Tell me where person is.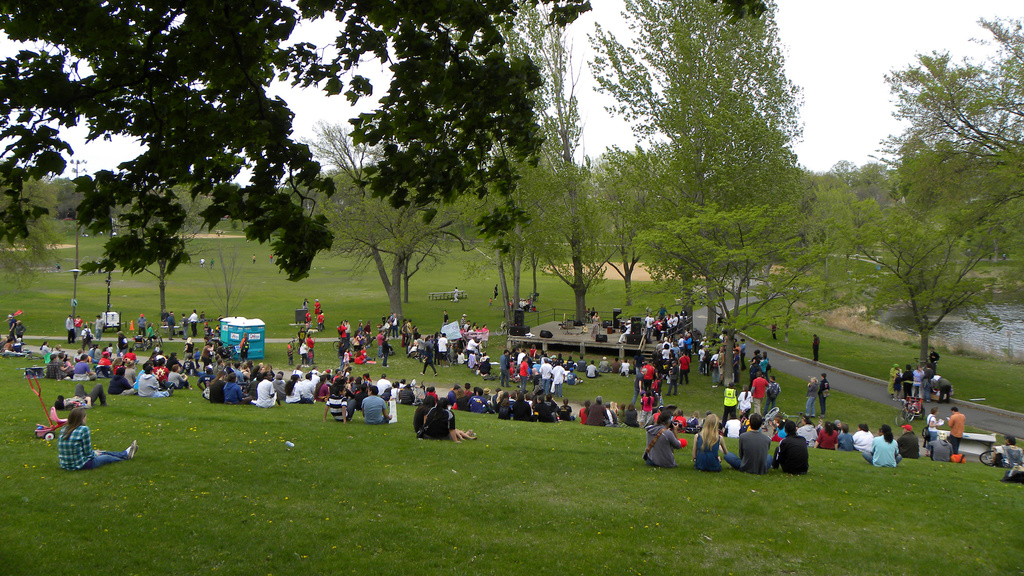
person is at (52, 383, 110, 410).
